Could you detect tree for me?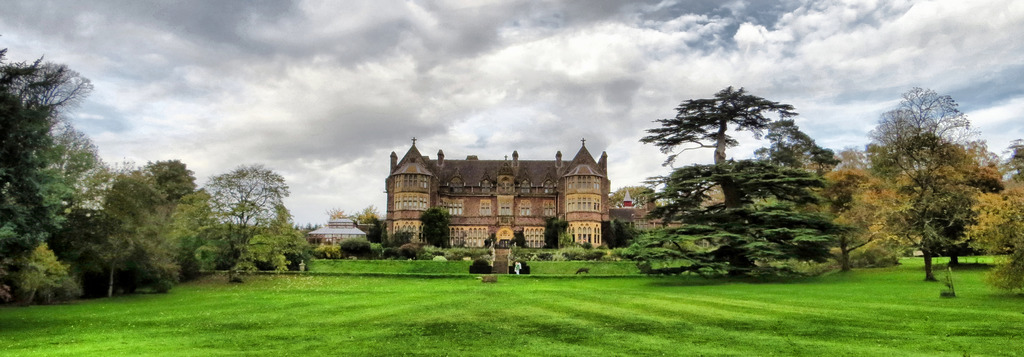
Detection result: [1007, 143, 1023, 185].
